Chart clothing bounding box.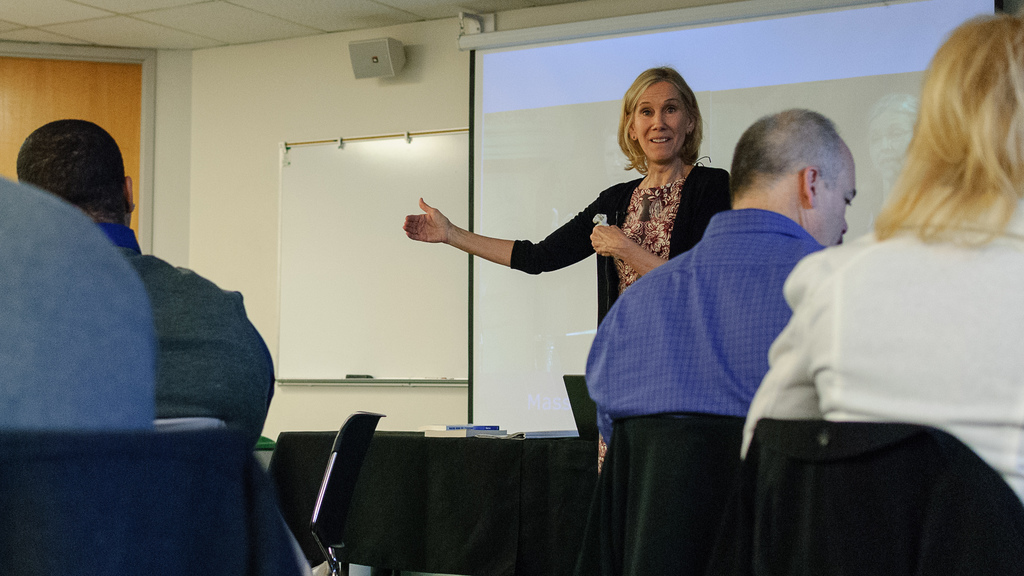
Charted: {"left": 508, "top": 161, "right": 730, "bottom": 330}.
